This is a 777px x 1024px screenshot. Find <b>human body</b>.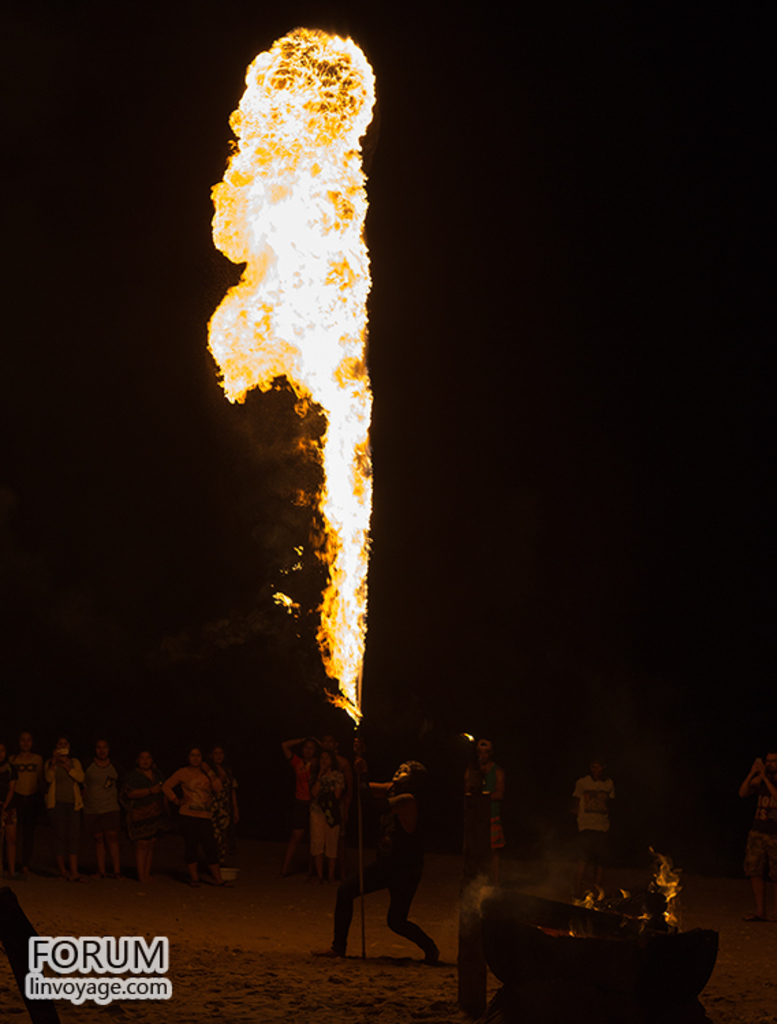
Bounding box: 736,751,776,922.
